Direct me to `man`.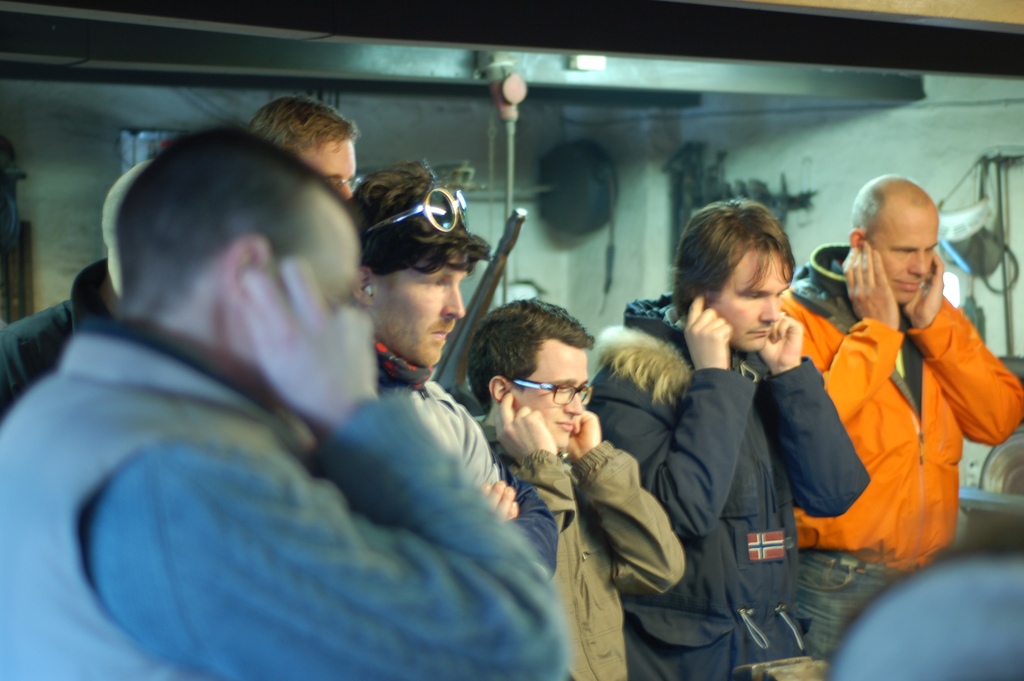
Direction: {"x1": 344, "y1": 162, "x2": 558, "y2": 578}.
